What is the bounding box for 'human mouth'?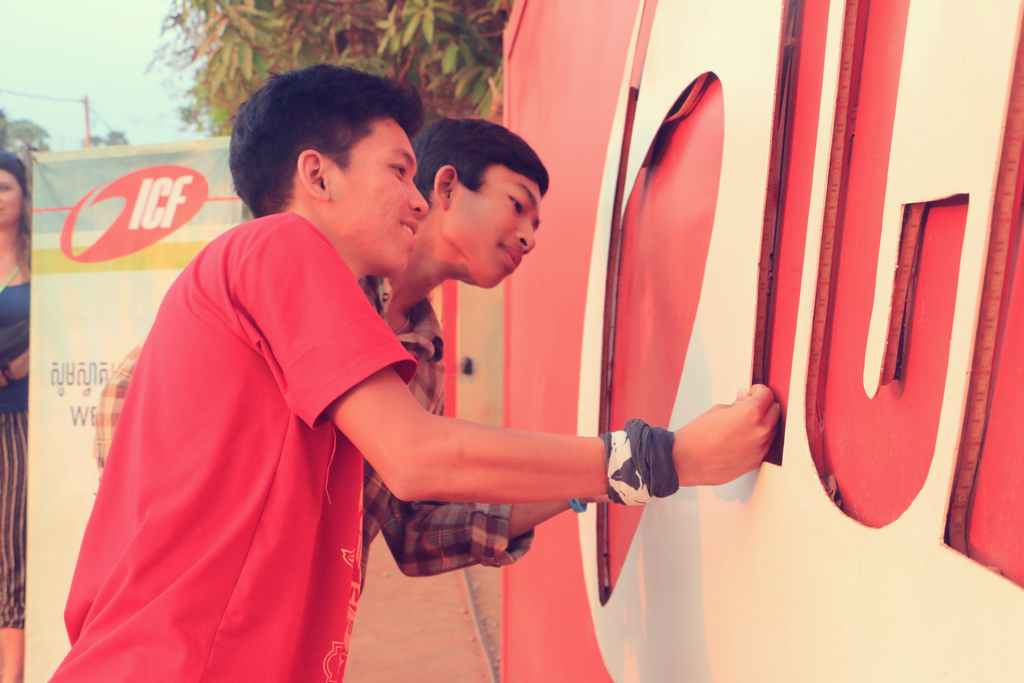
BBox(400, 223, 422, 252).
